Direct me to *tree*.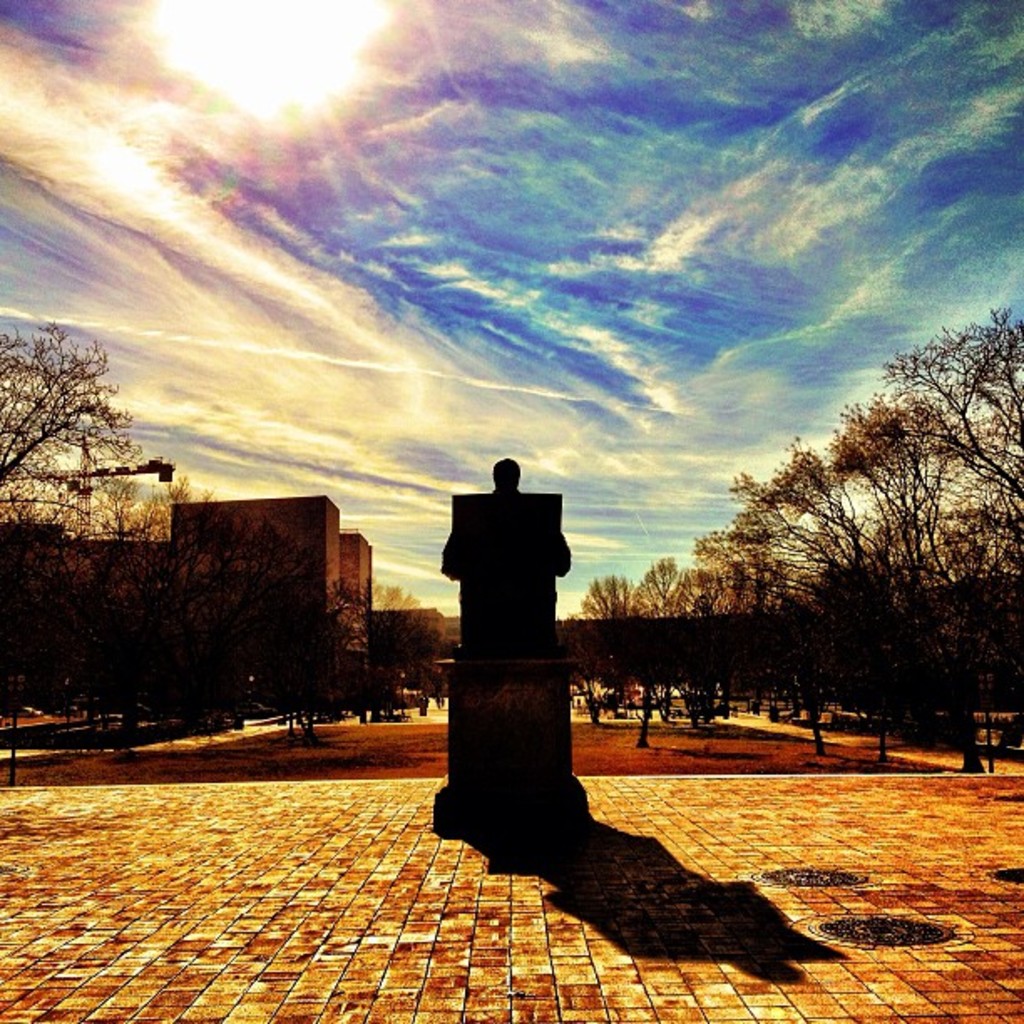
Direction: <bbox>8, 294, 166, 557</bbox>.
